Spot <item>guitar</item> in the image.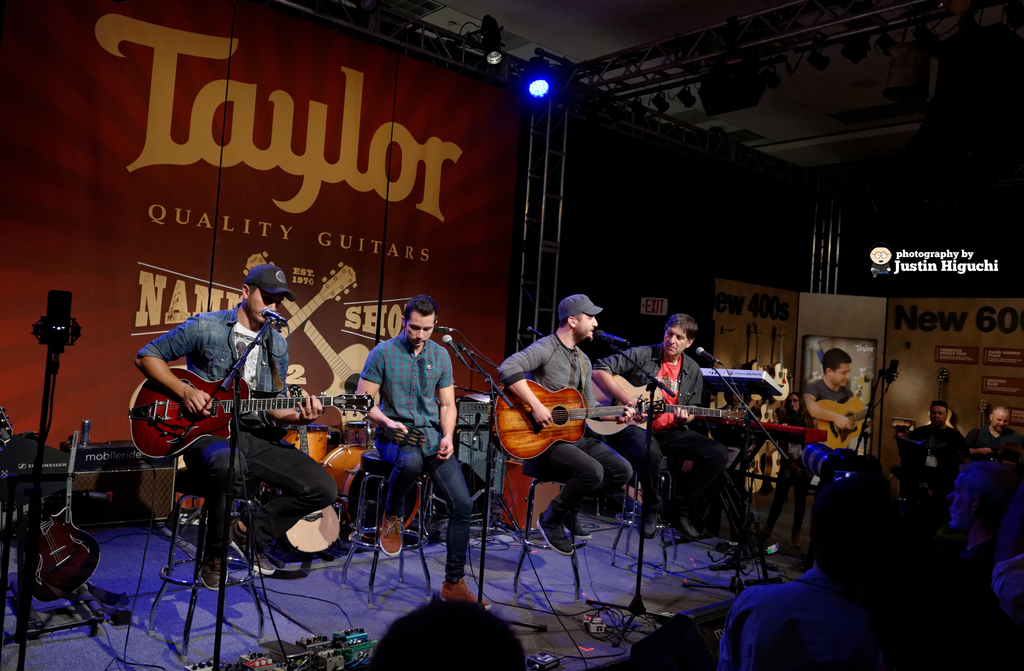
<item>guitar</item> found at [x1=0, y1=410, x2=102, y2=601].
